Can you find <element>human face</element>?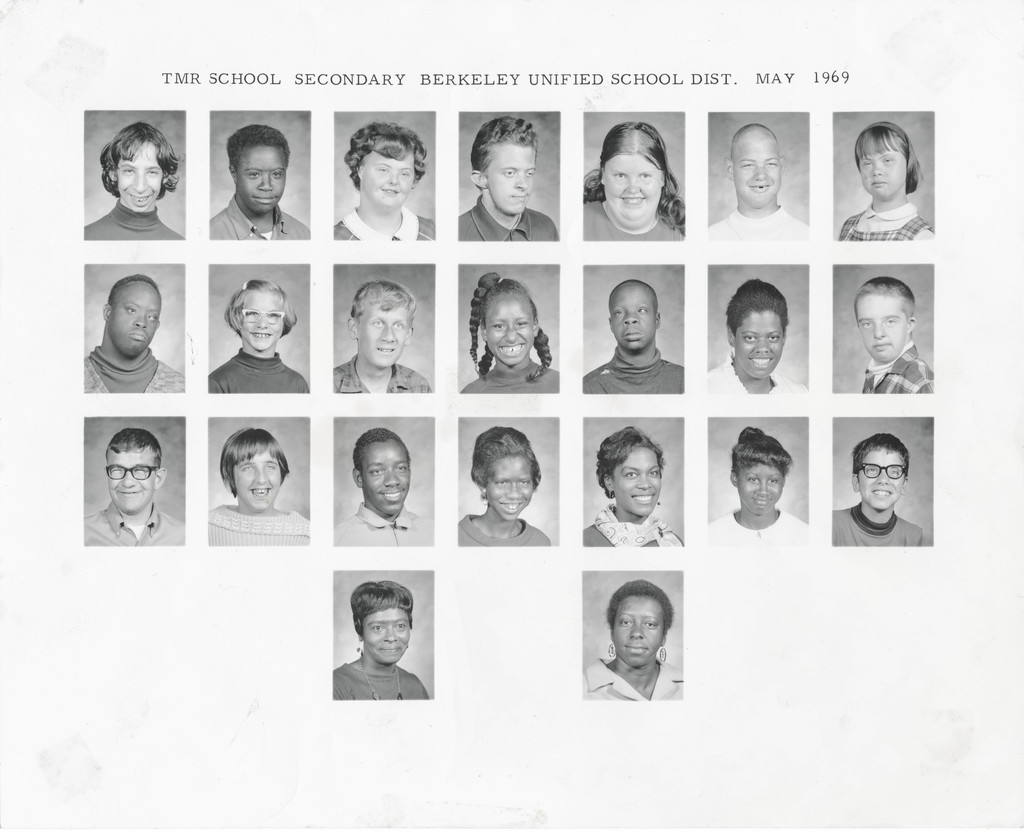
Yes, bounding box: l=113, t=297, r=156, b=354.
